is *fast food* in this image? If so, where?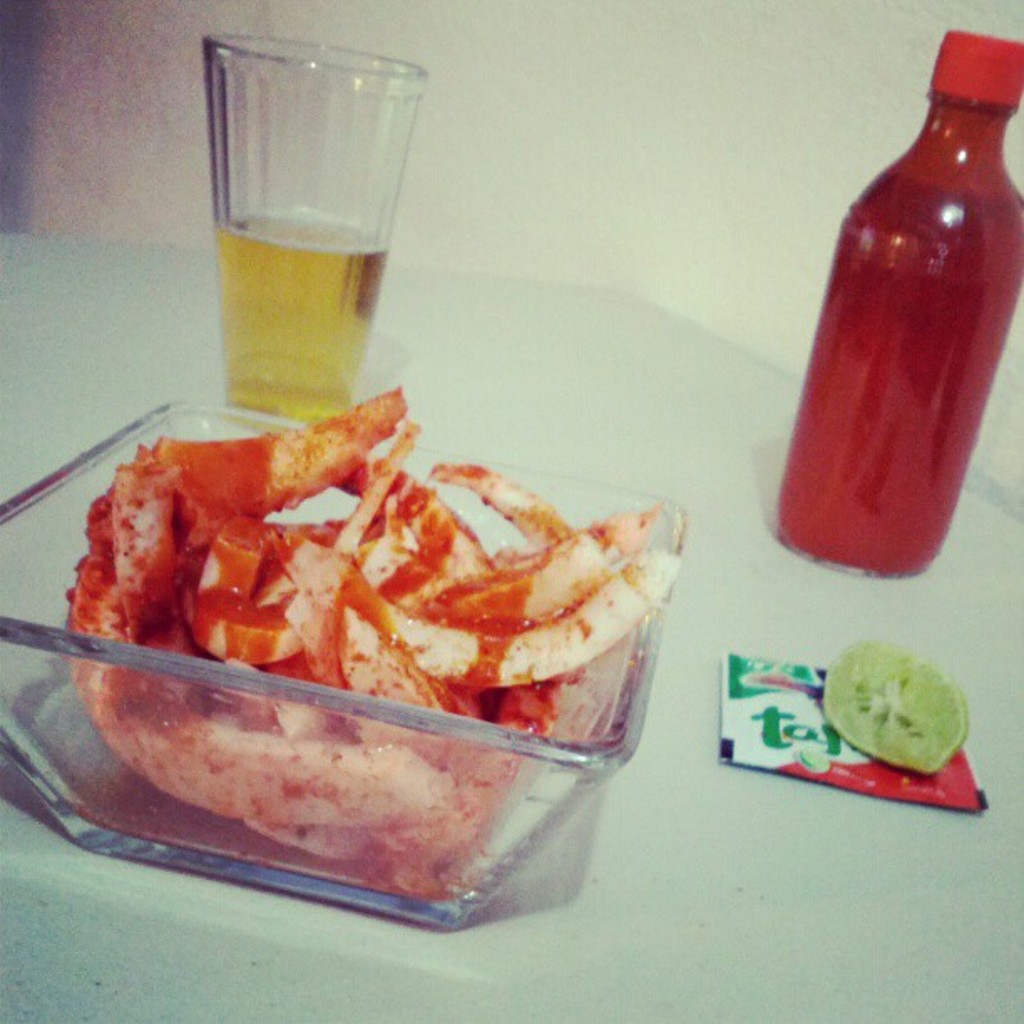
Yes, at crop(62, 383, 678, 888).
